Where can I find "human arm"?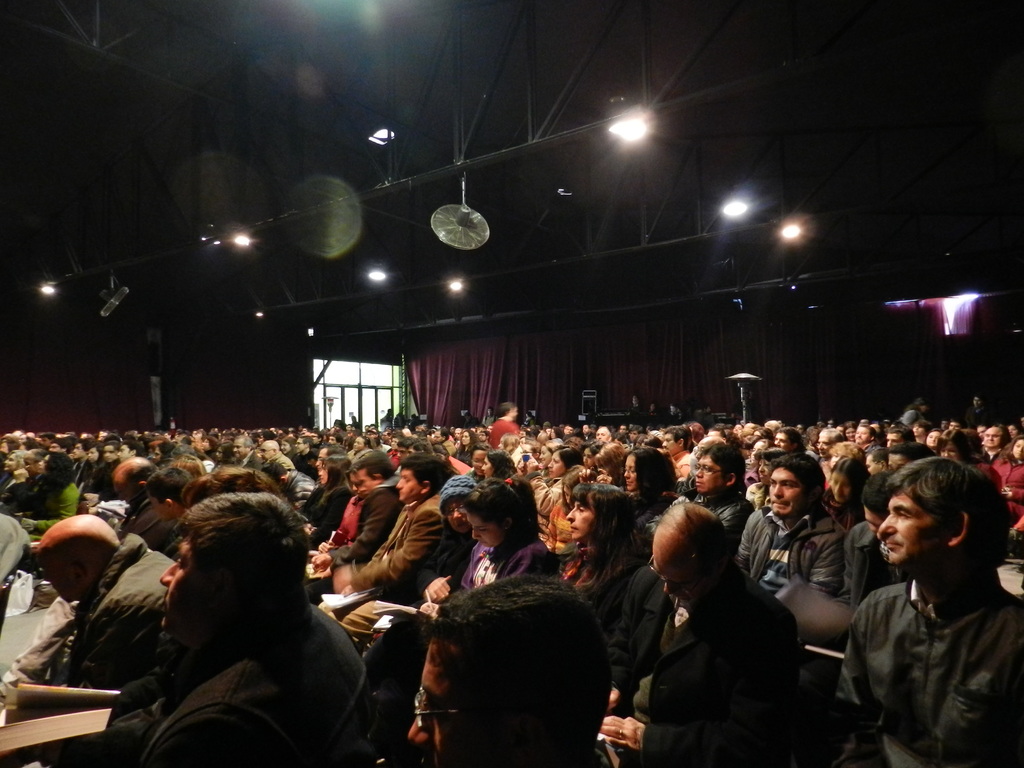
You can find it at (left=1005, top=484, right=1023, bottom=505).
